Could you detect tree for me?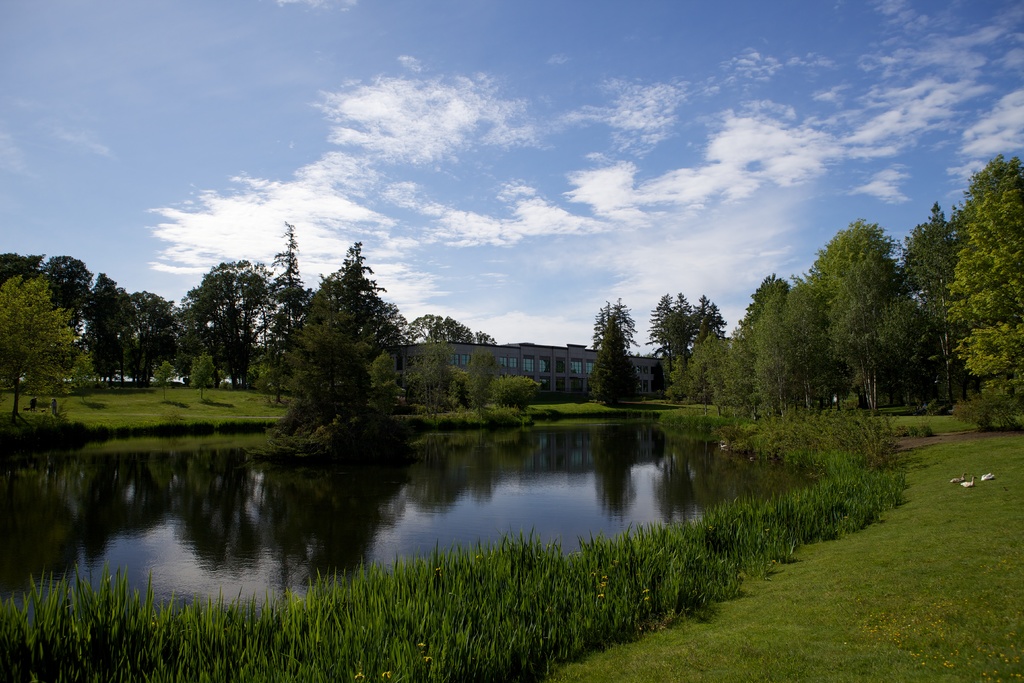
Detection result: [404,338,456,424].
